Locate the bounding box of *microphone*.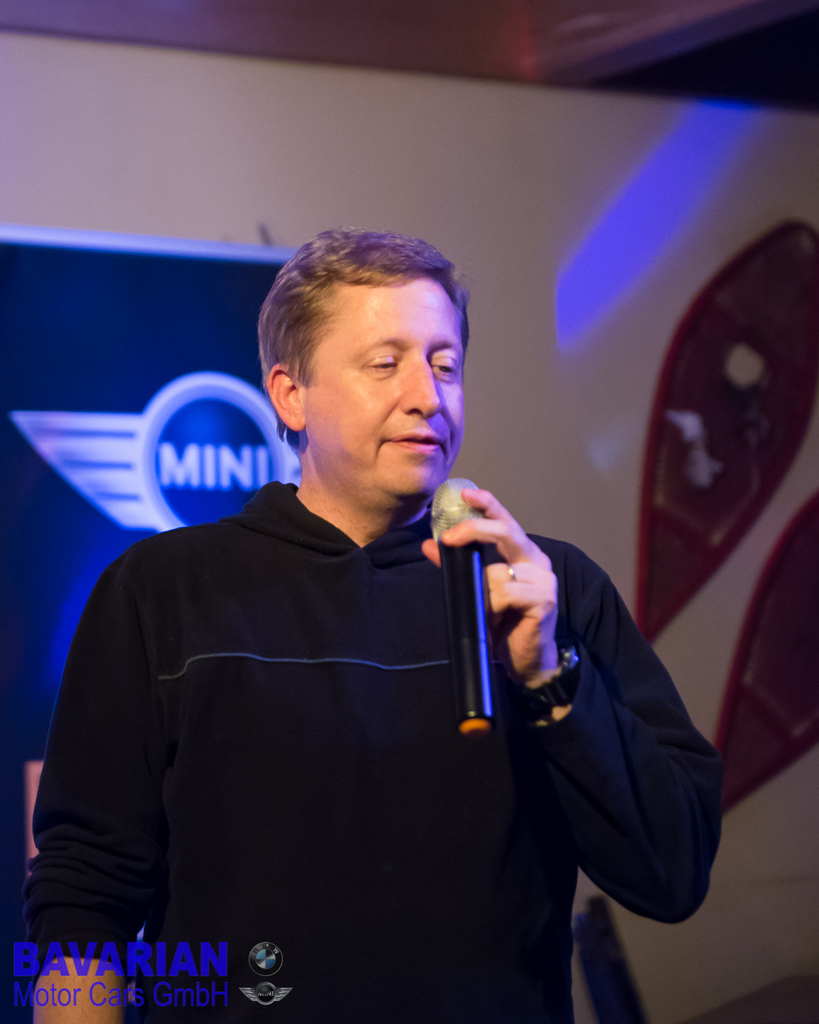
Bounding box: detection(429, 473, 495, 741).
